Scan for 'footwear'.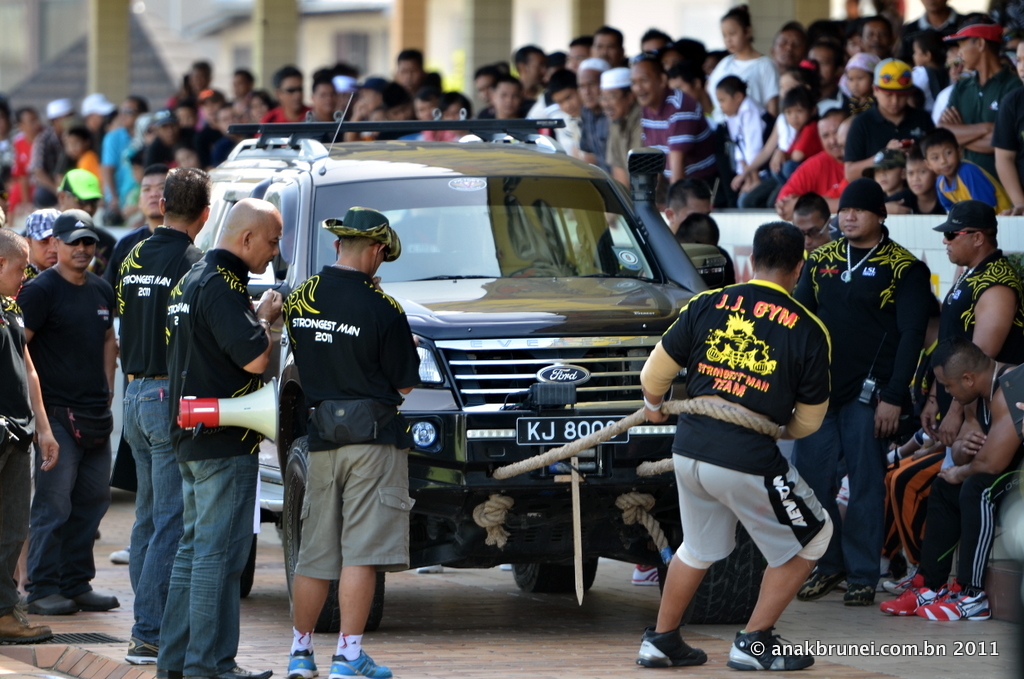
Scan result: bbox(330, 648, 386, 678).
